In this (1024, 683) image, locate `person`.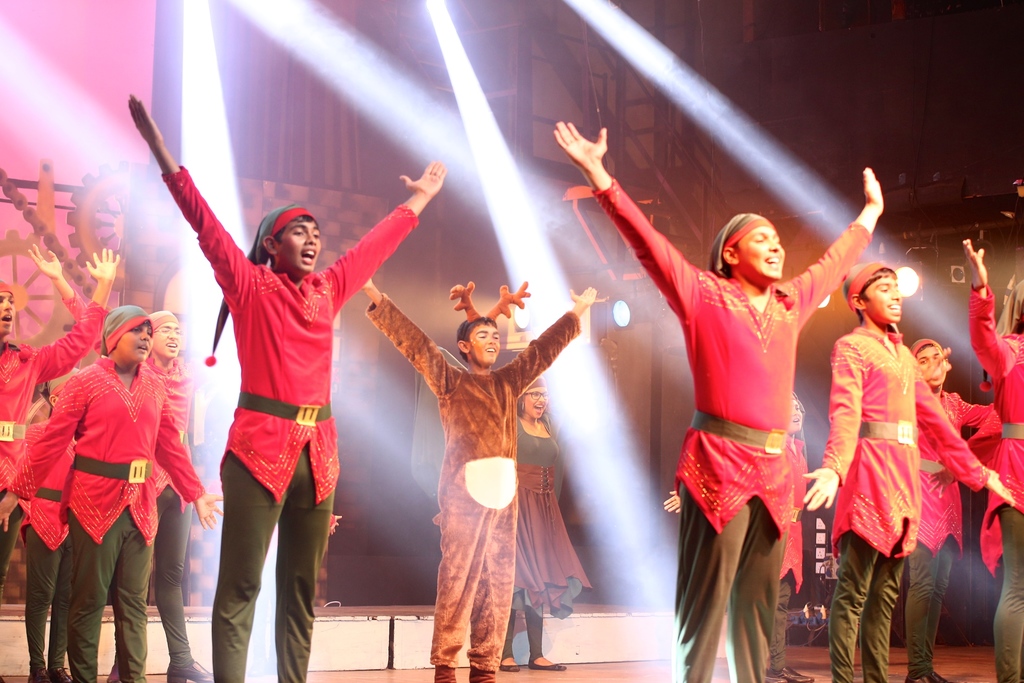
Bounding box: pyautogui.locateOnScreen(505, 374, 590, 673).
